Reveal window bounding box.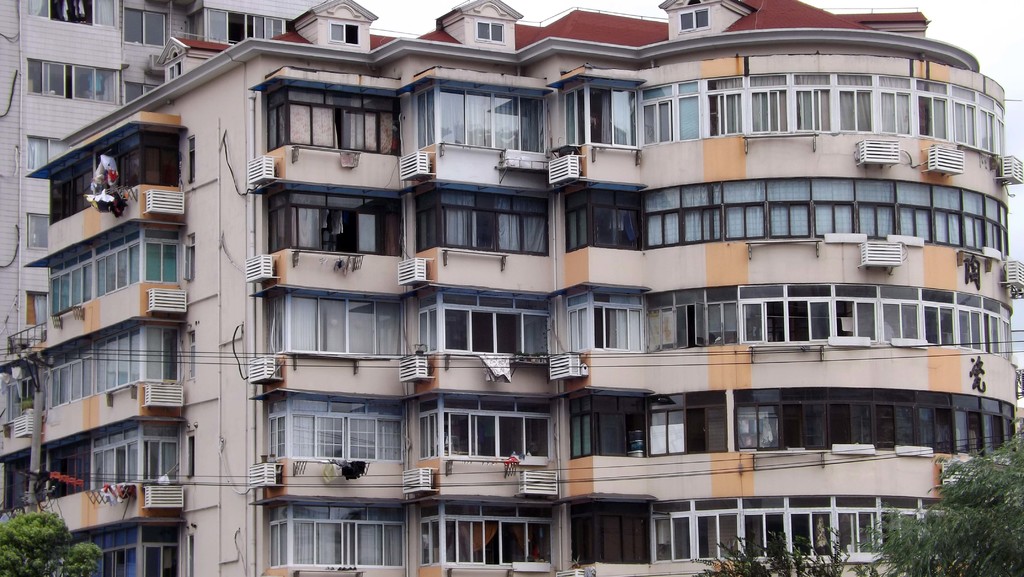
Revealed: x1=328 y1=15 x2=365 y2=42.
